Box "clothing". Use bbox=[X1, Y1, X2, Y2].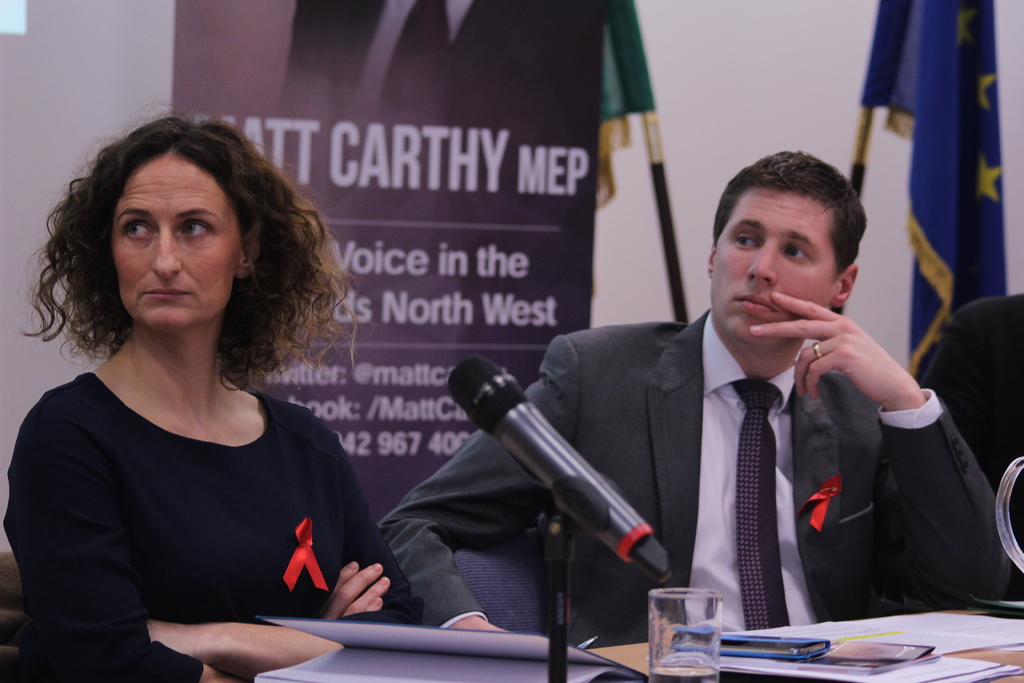
bbox=[5, 375, 421, 682].
